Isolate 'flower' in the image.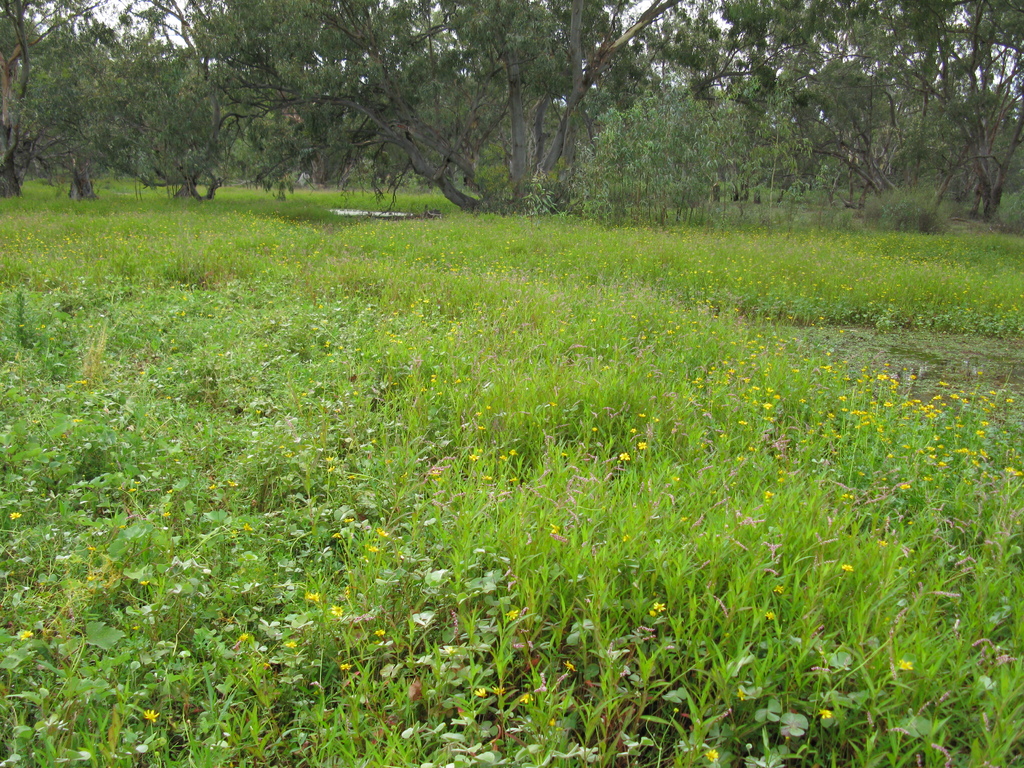
Isolated region: 12:512:19:520.
